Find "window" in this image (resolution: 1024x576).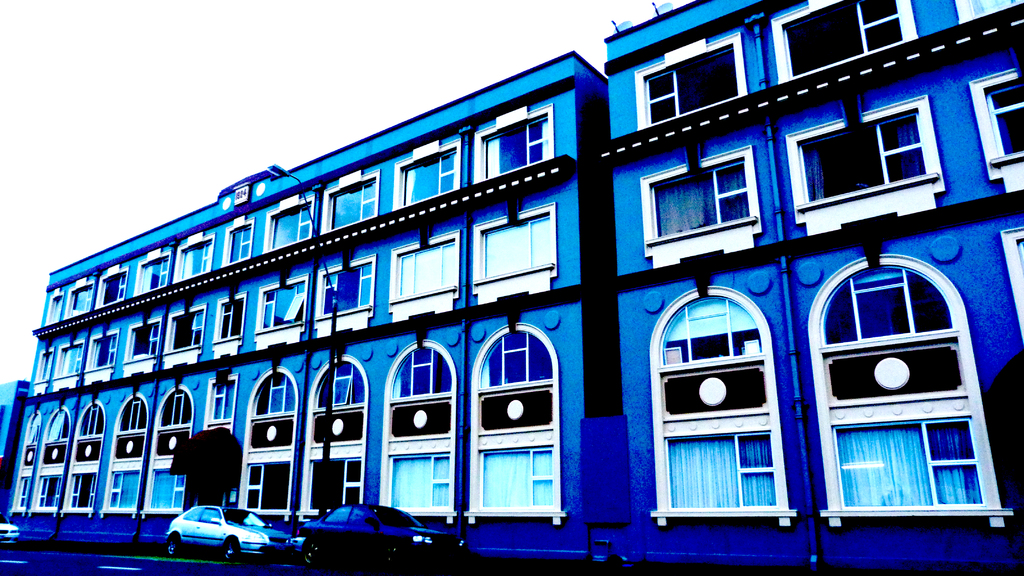
785 95 952 236.
